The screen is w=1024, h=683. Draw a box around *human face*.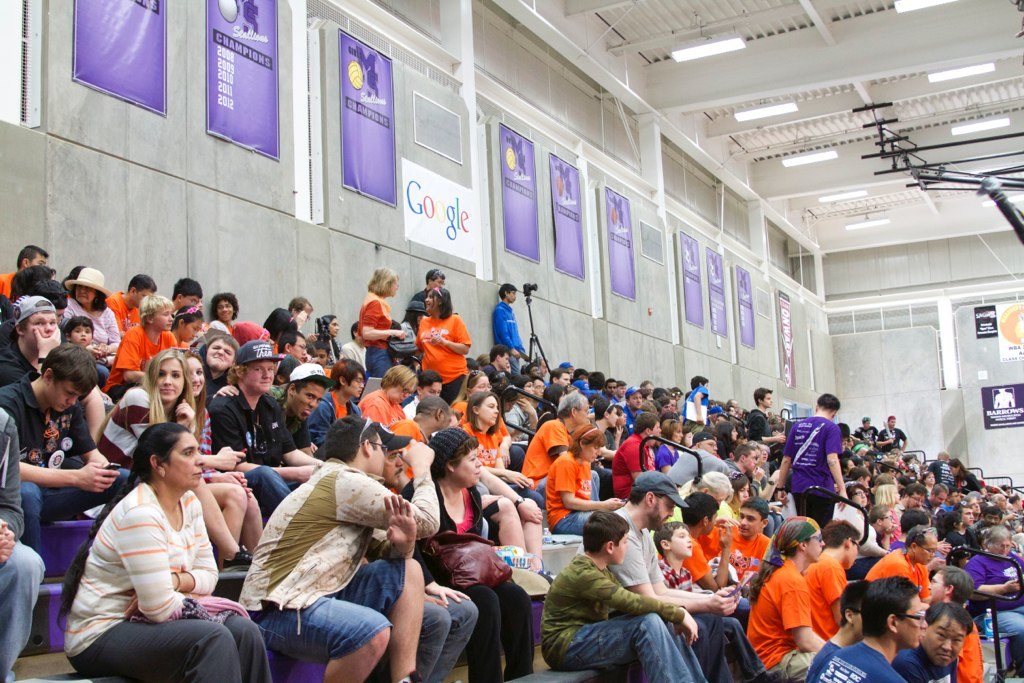
BBox(761, 450, 770, 463).
